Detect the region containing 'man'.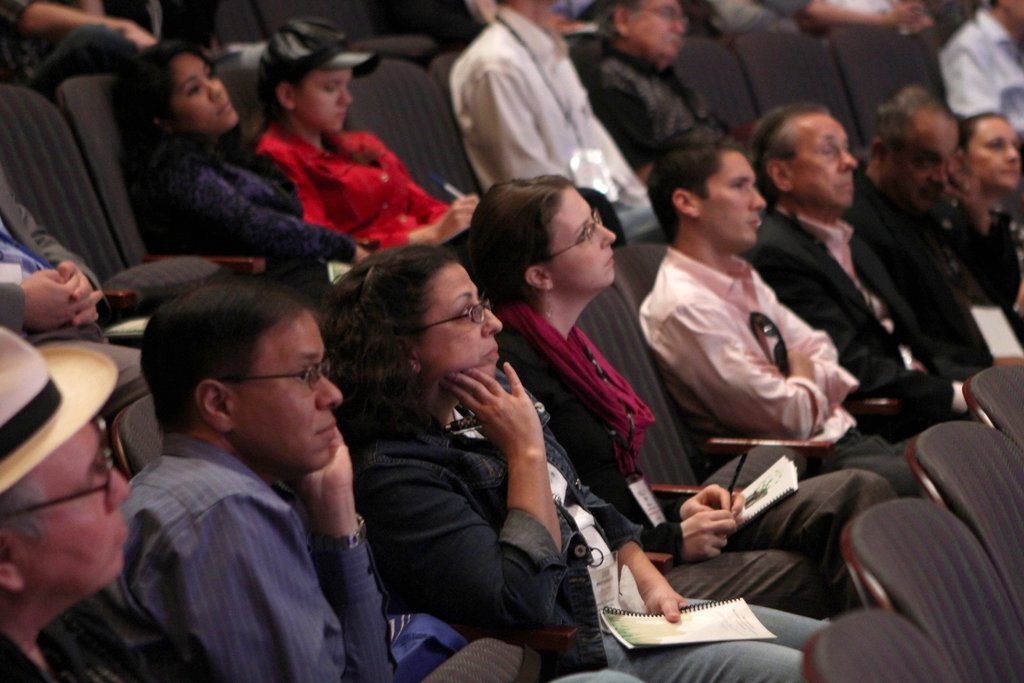
l=744, t=103, r=981, b=436.
